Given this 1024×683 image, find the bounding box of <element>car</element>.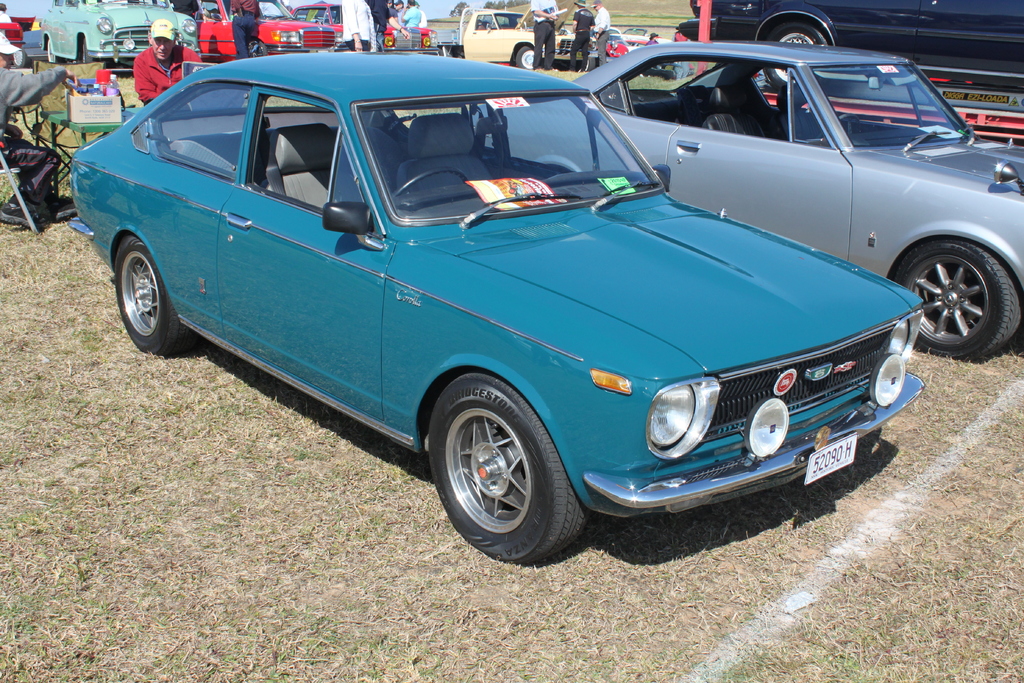
[x1=470, y1=36, x2=1023, y2=361].
